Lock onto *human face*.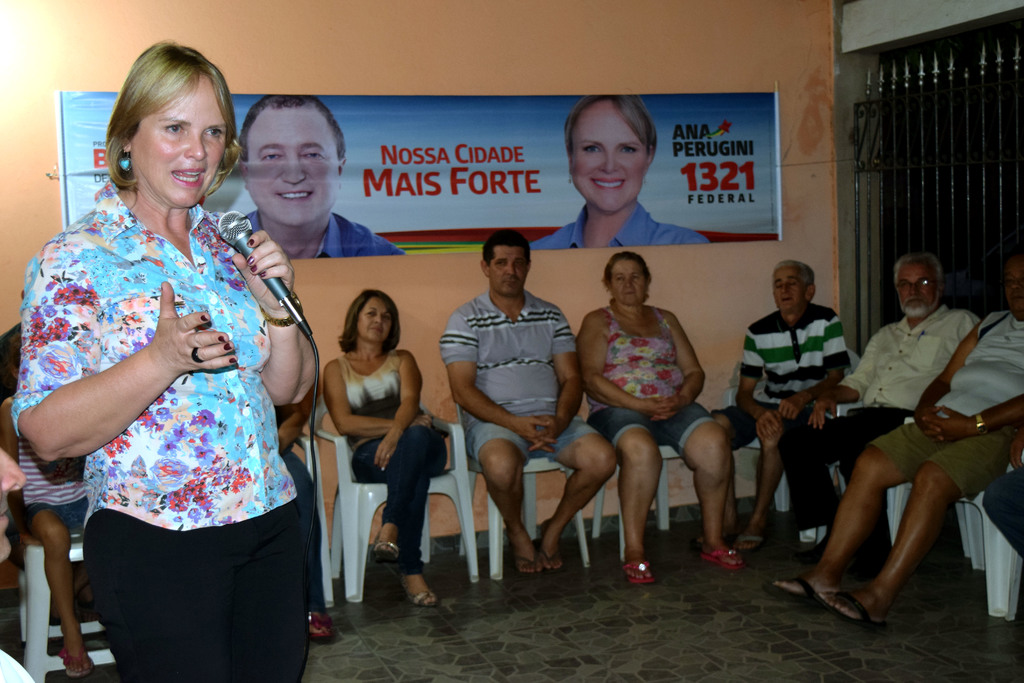
Locked: (x1=775, y1=267, x2=804, y2=313).
